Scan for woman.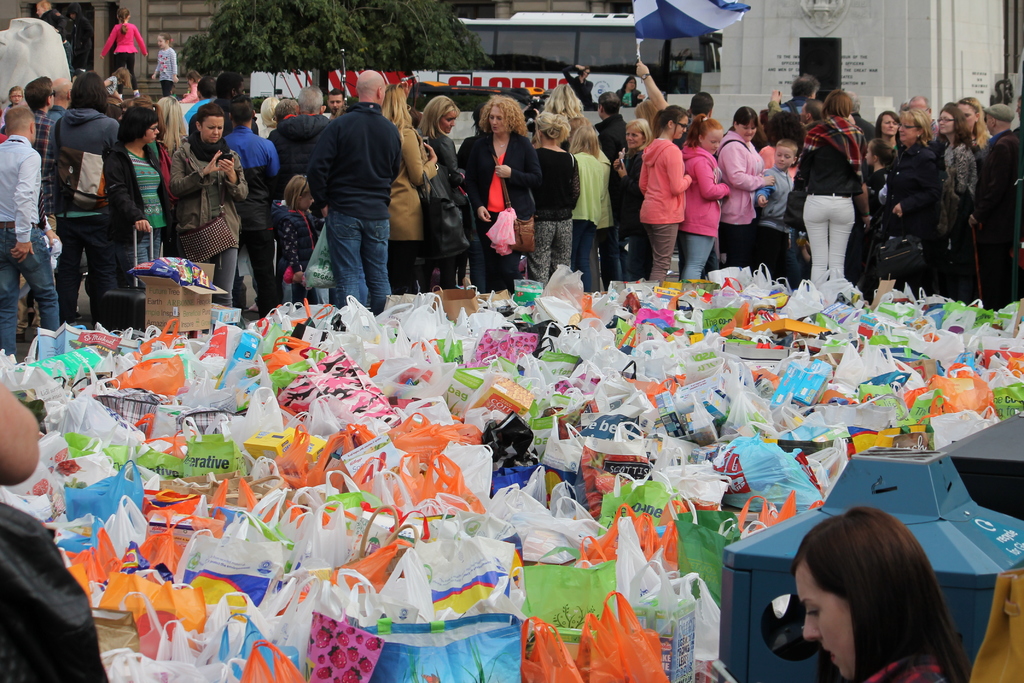
Scan result: {"left": 929, "top": 97, "right": 998, "bottom": 210}.
